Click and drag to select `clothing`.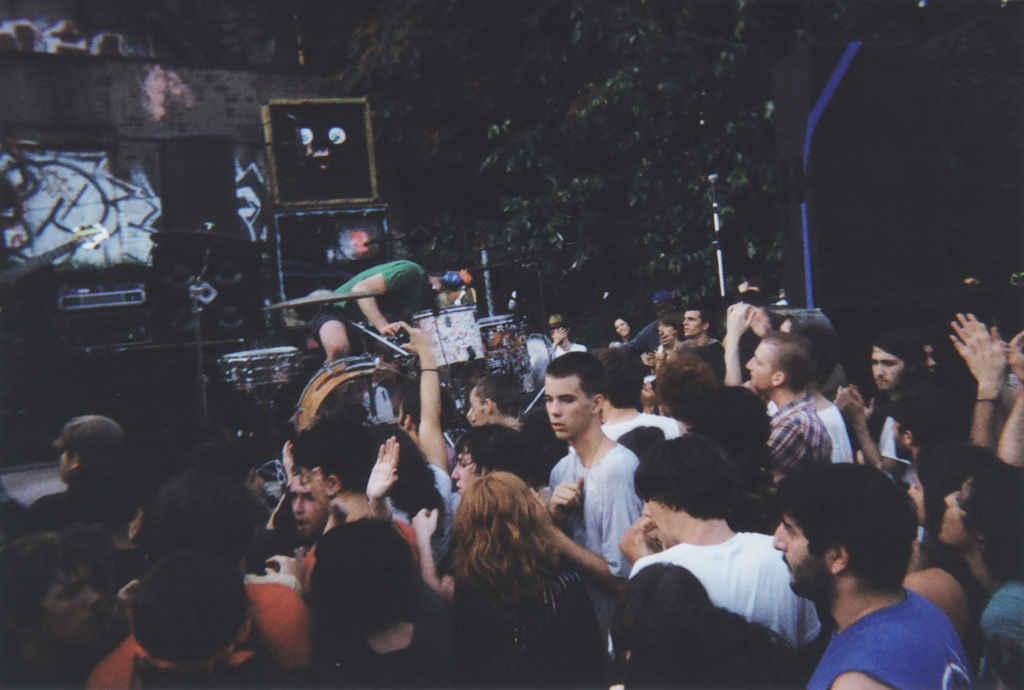
Selection: pyautogui.locateOnScreen(79, 578, 347, 689).
